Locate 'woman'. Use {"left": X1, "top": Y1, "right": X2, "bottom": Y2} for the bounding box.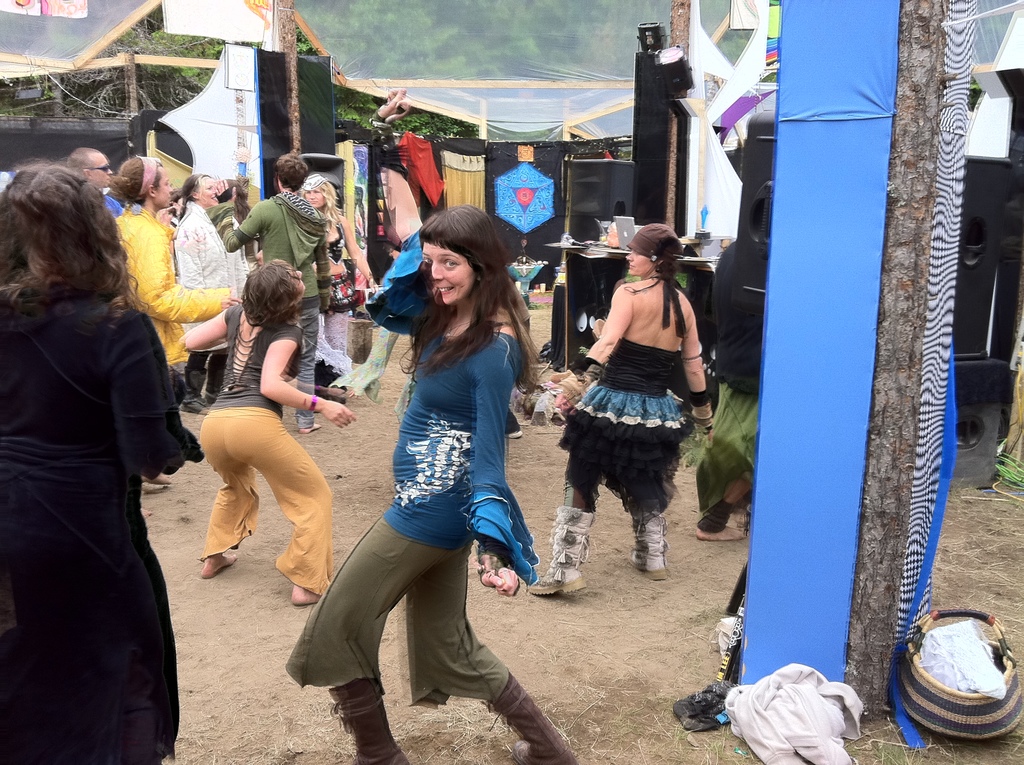
{"left": 8, "top": 154, "right": 192, "bottom": 764}.
